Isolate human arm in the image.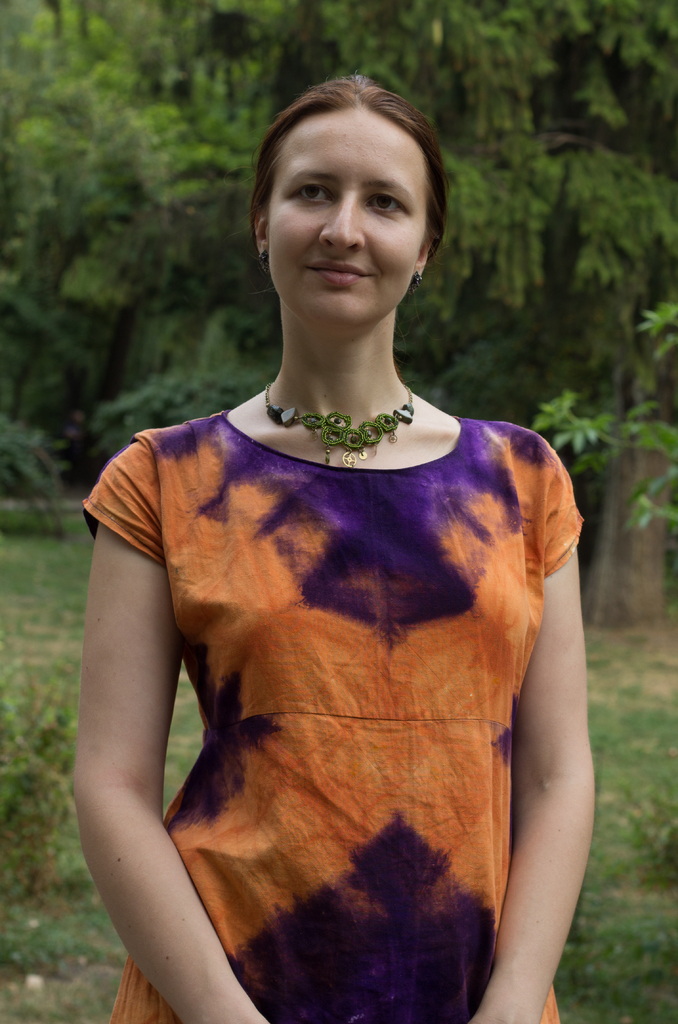
Isolated region: 458 417 600 1023.
